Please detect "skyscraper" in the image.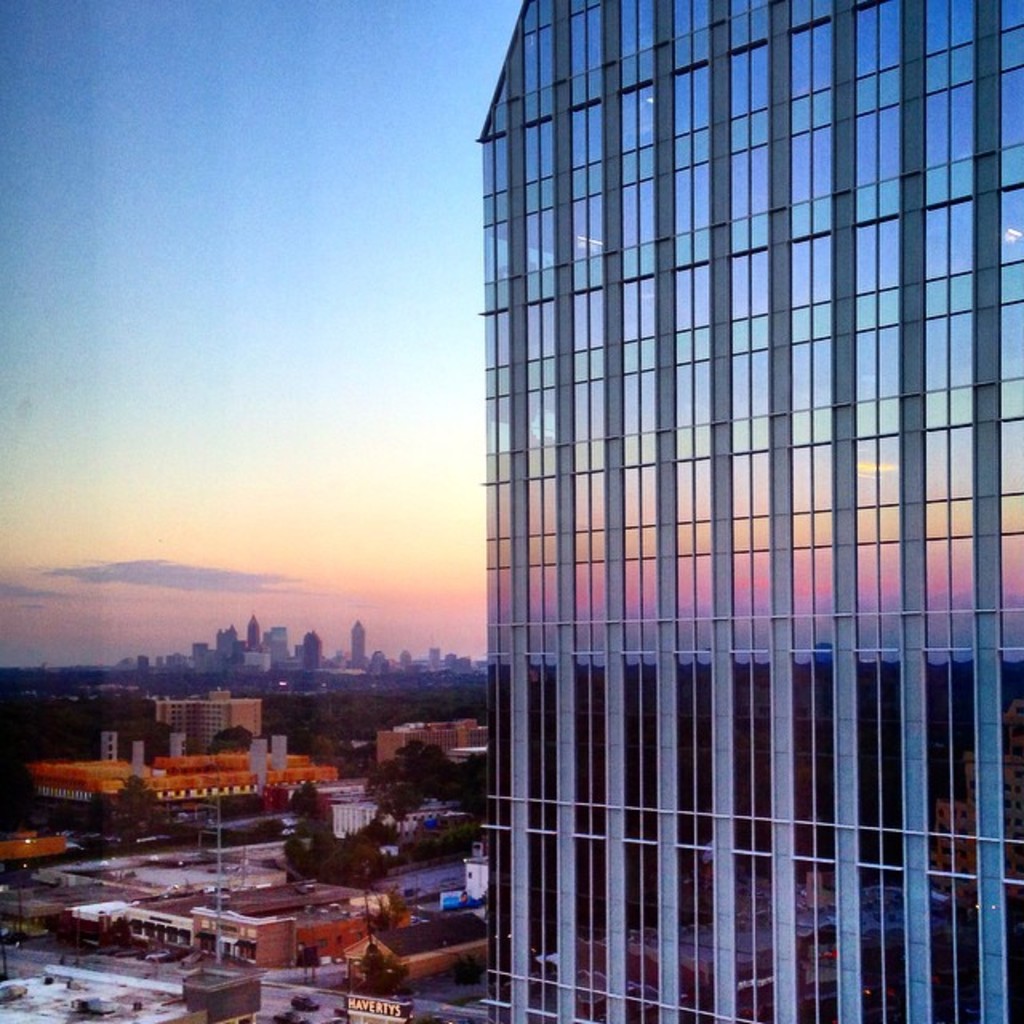
(454, 0, 968, 982).
